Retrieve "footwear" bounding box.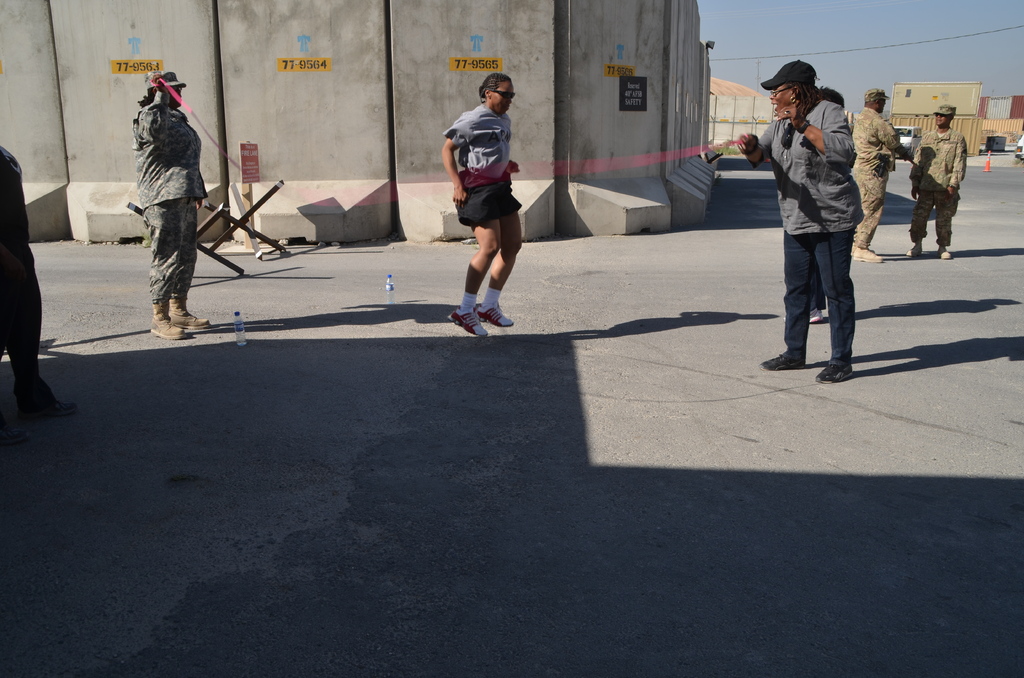
Bounding box: Rect(147, 302, 186, 344).
